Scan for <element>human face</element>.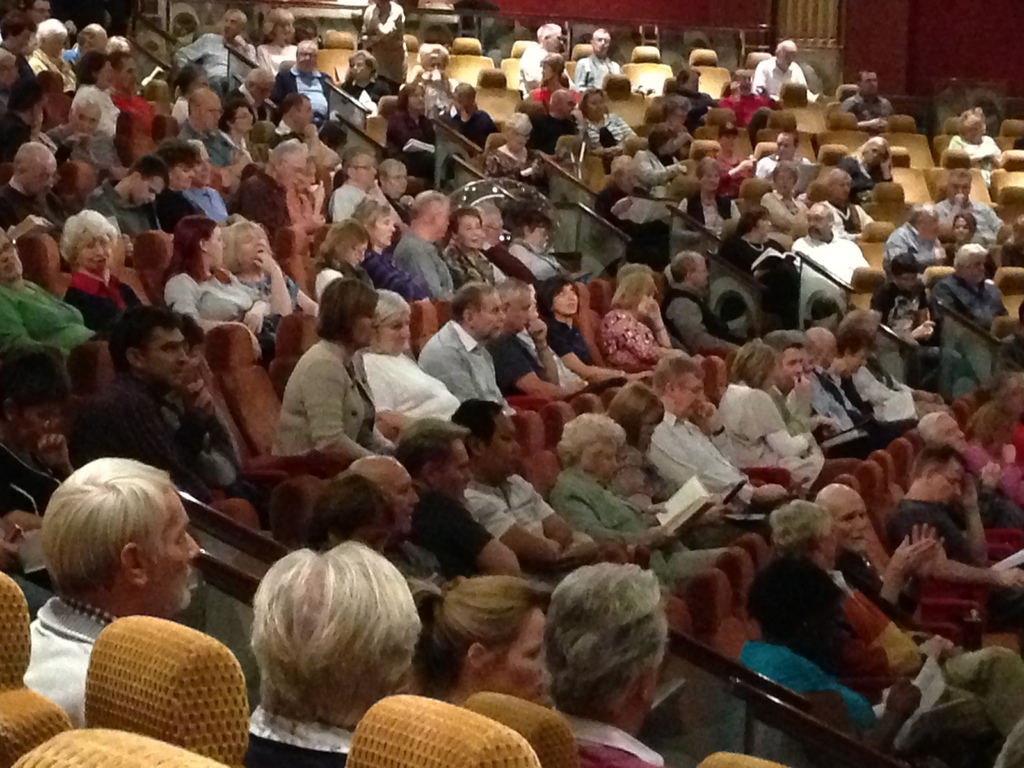
Scan result: x1=467, y1=294, x2=504, y2=338.
